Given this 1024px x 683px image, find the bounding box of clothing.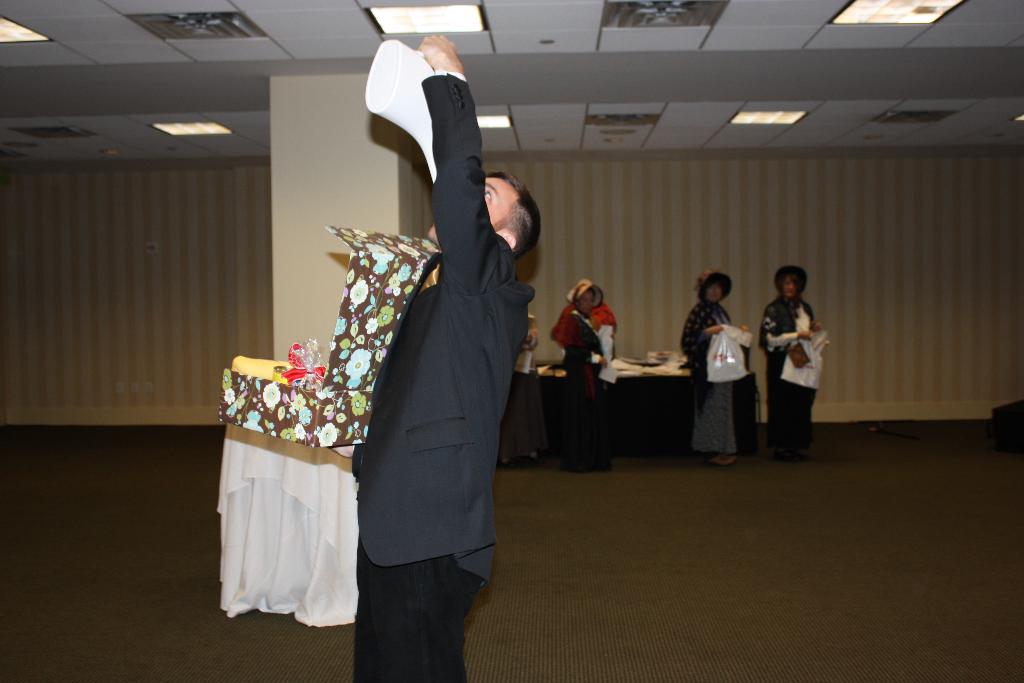
rect(756, 284, 833, 447).
